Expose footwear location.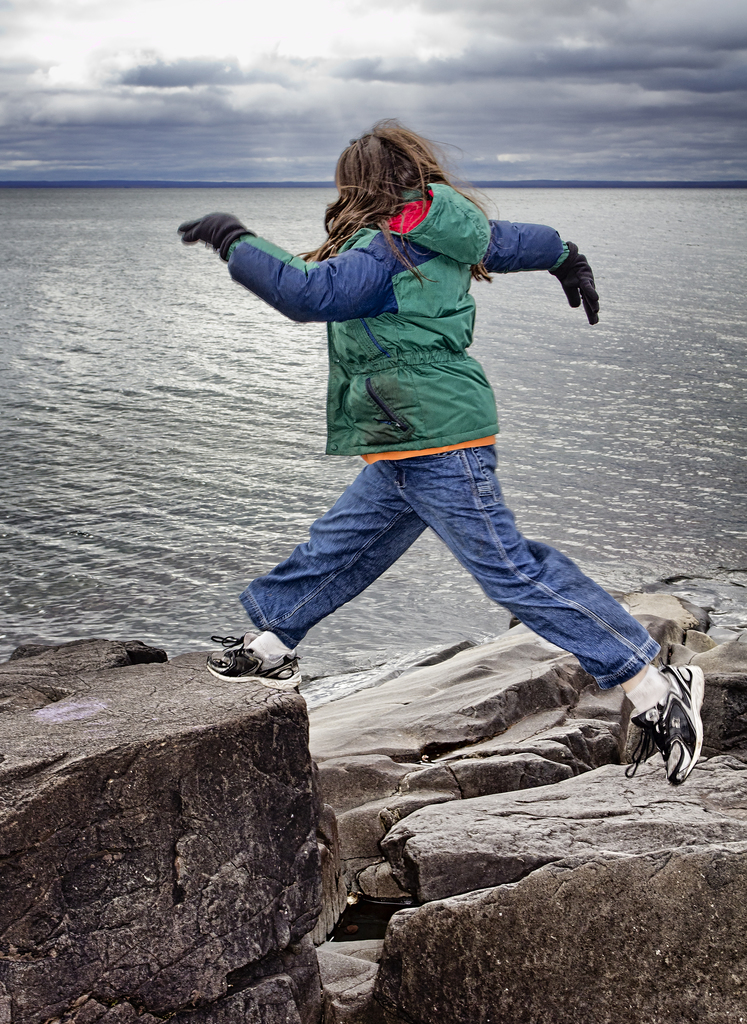
Exposed at select_region(205, 636, 310, 690).
